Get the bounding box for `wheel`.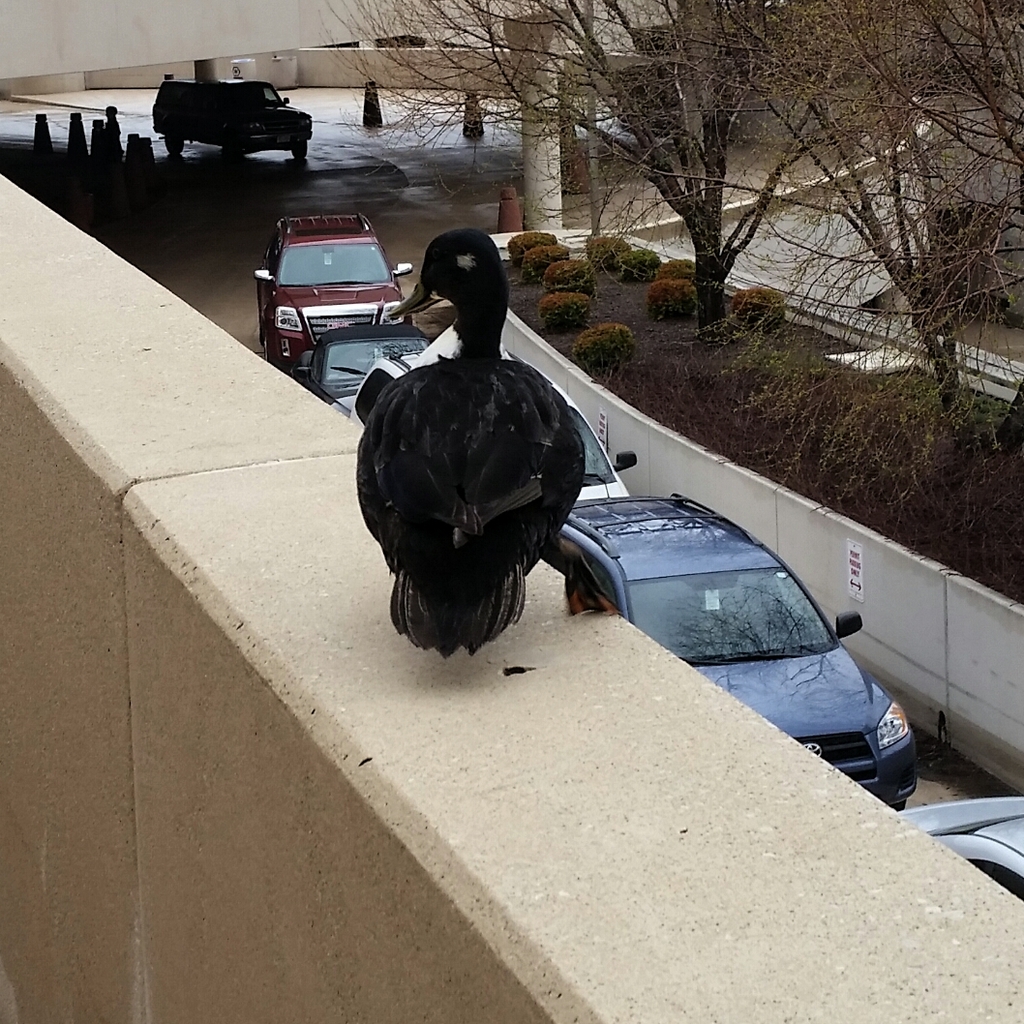
[289, 131, 300, 162].
